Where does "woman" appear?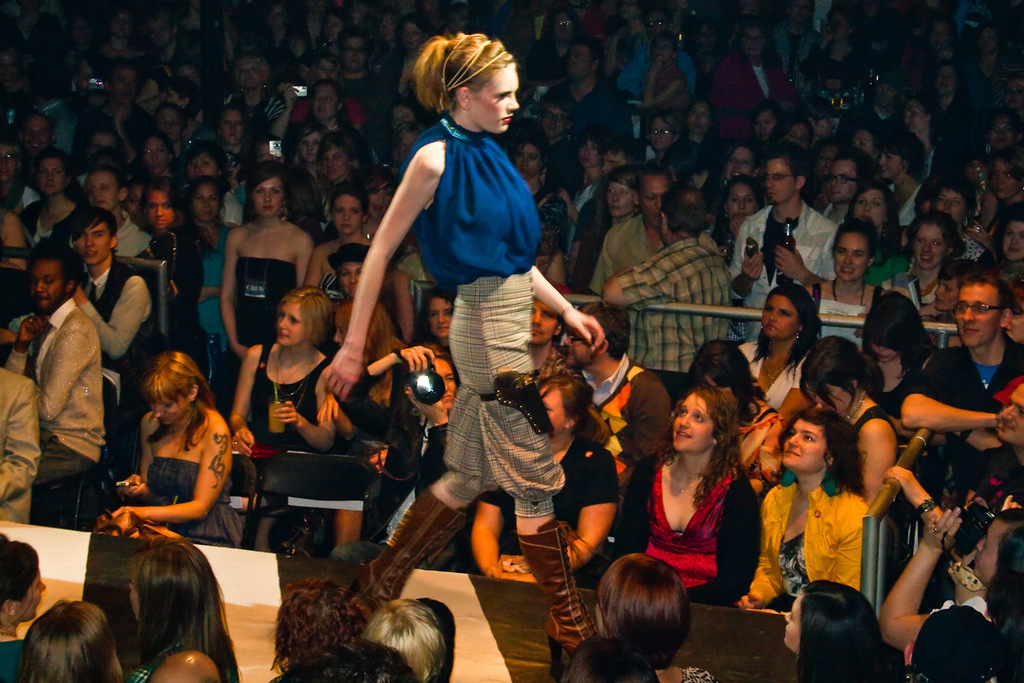
Appears at bbox(571, 130, 643, 299).
